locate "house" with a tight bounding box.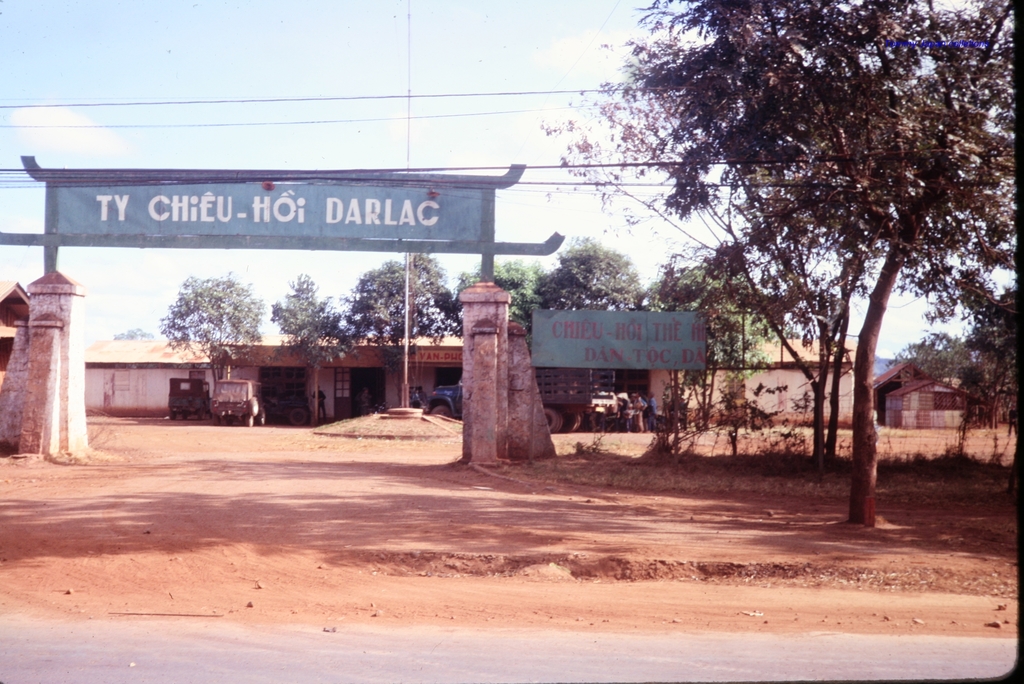
bbox(863, 346, 1021, 435).
